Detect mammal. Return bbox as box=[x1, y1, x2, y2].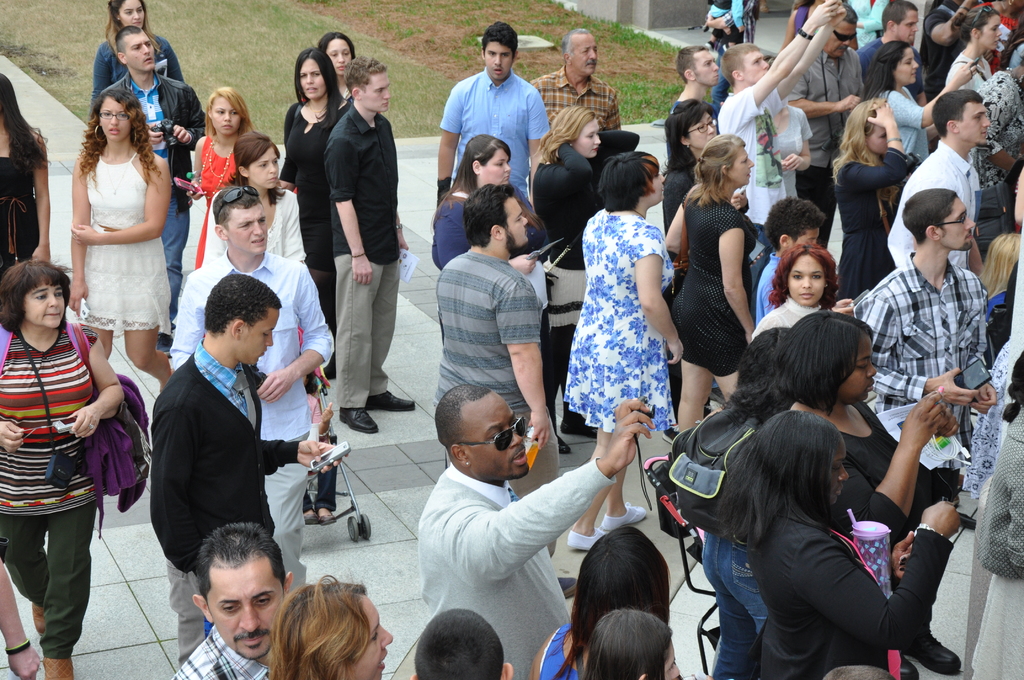
box=[885, 85, 990, 268].
